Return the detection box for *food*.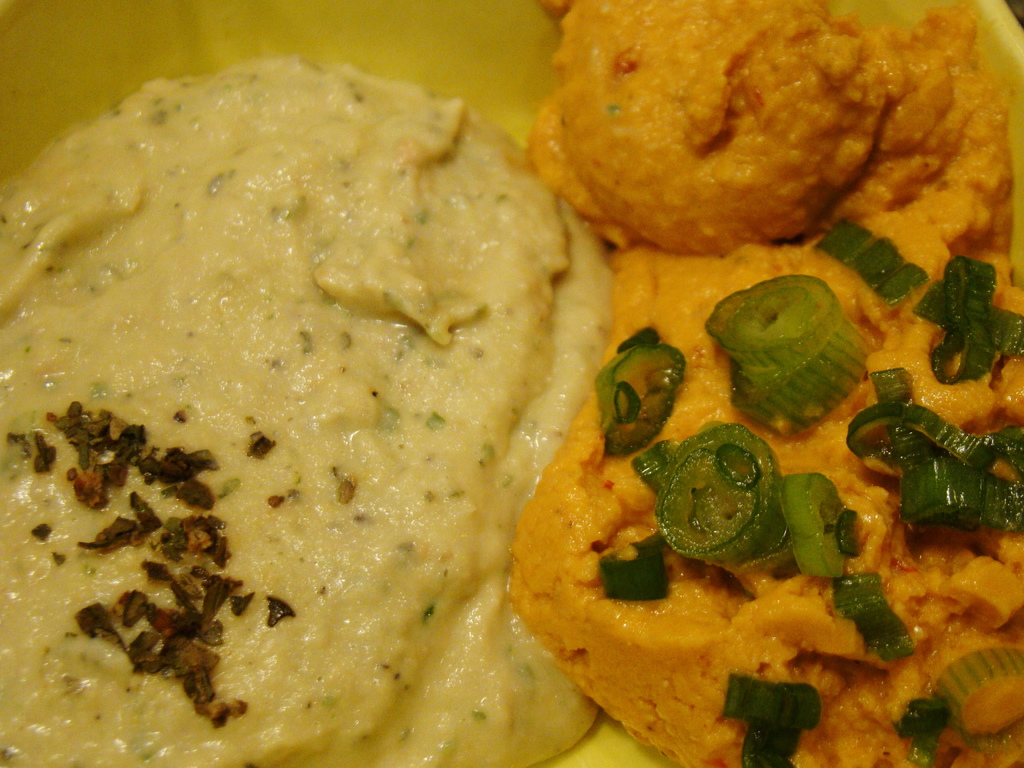
left=17, top=28, right=653, bottom=767.
